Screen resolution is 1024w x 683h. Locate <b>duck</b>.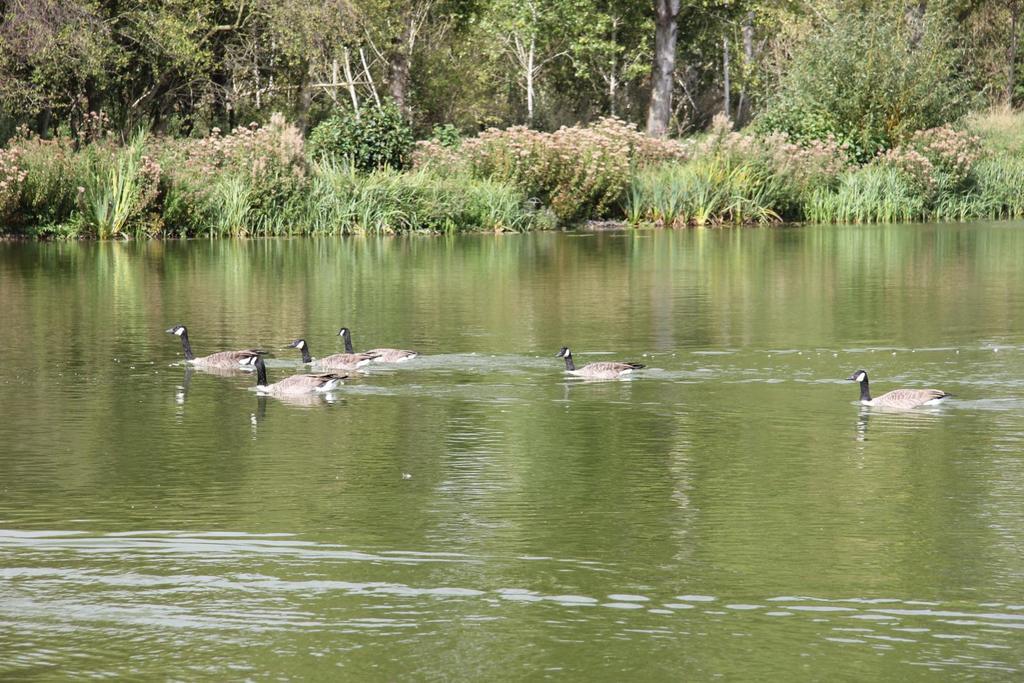
(x1=339, y1=321, x2=416, y2=362).
